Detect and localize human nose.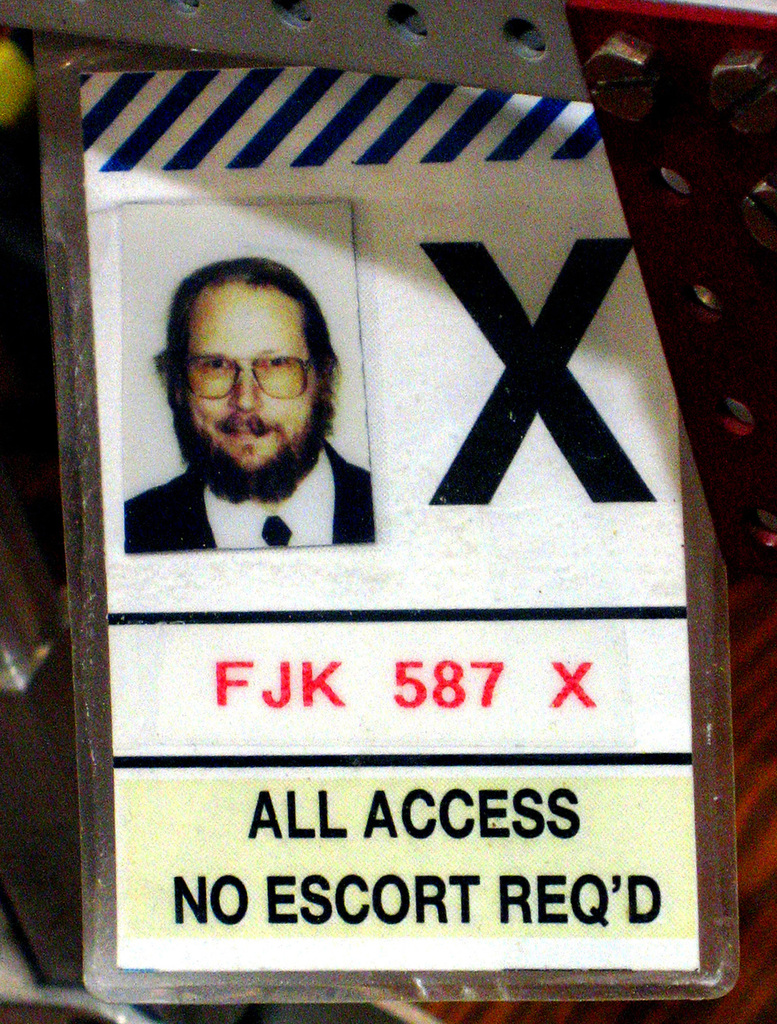
Localized at Rect(230, 370, 262, 415).
